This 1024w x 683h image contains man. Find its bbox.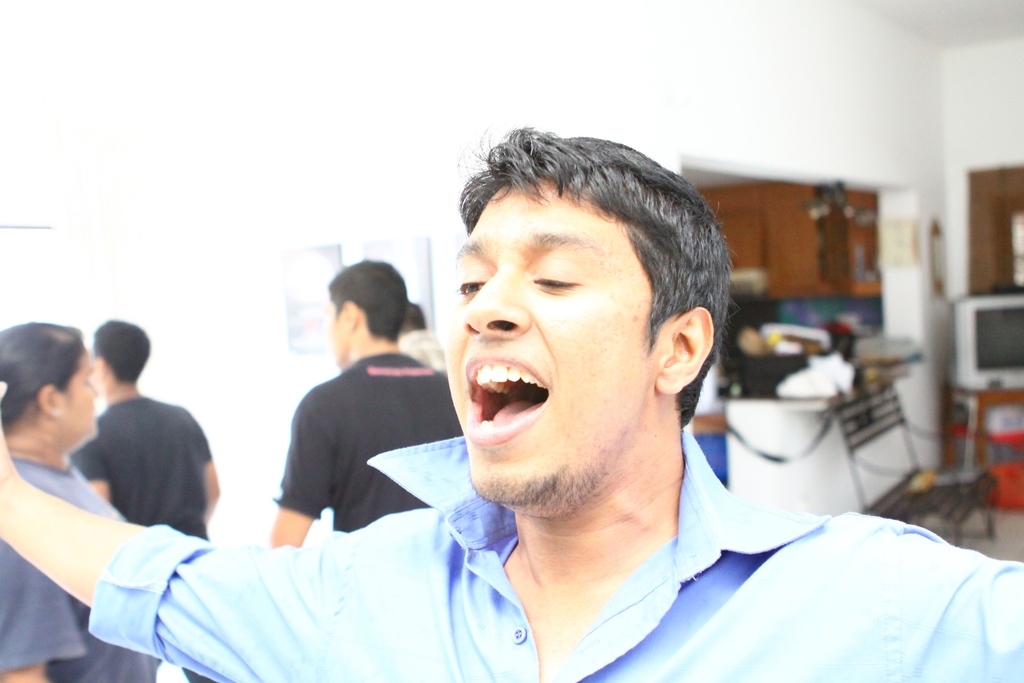
crop(268, 262, 463, 551).
